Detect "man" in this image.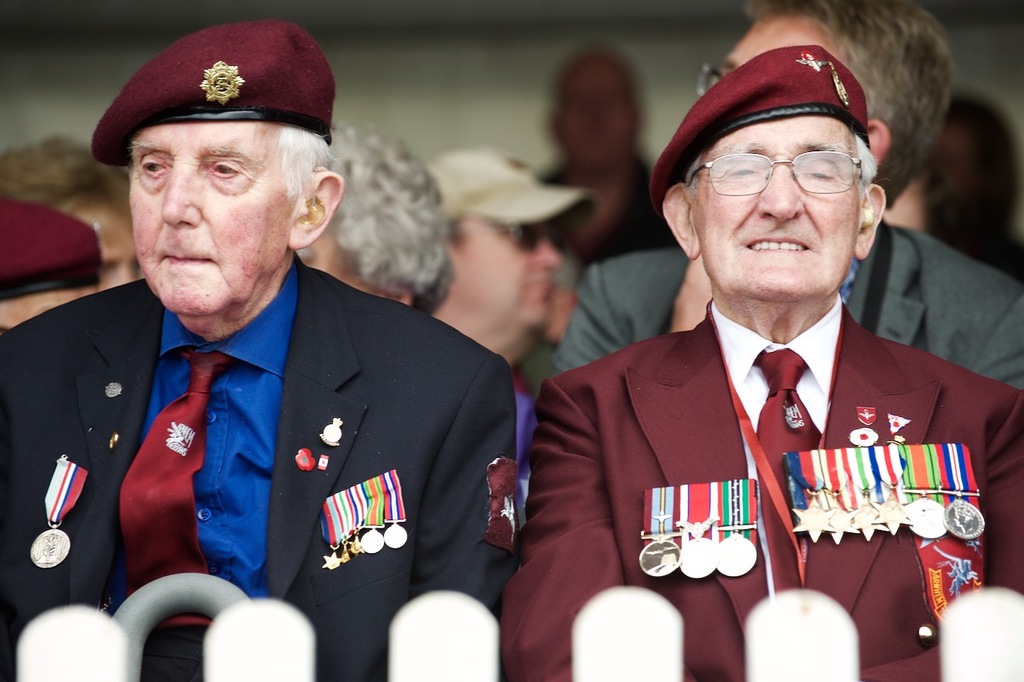
Detection: locate(496, 44, 1023, 681).
